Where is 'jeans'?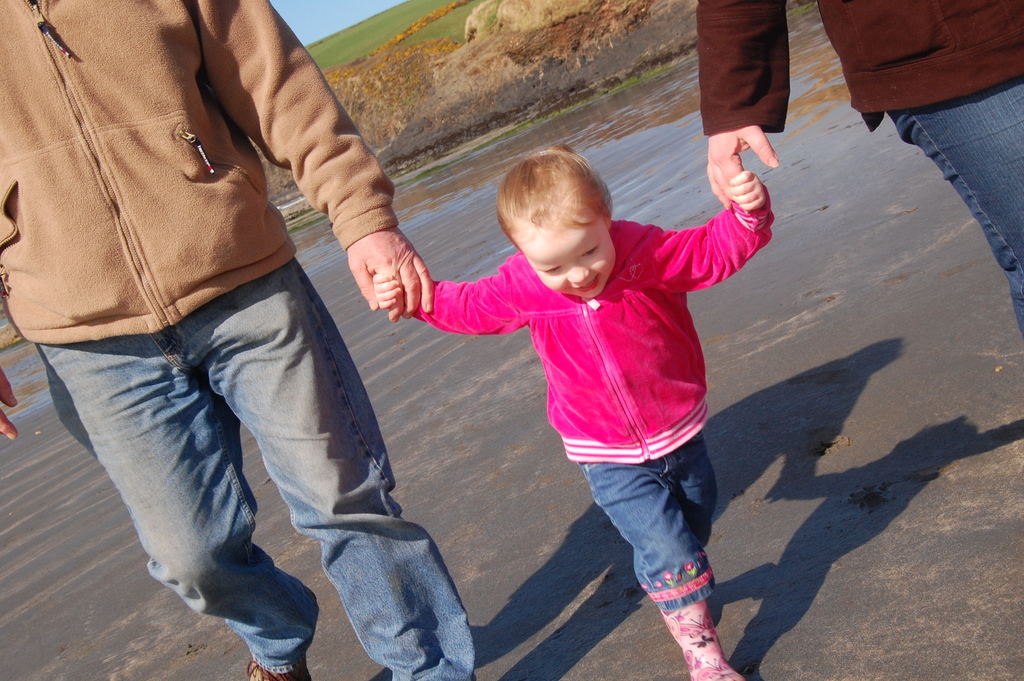
[left=35, top=268, right=401, bottom=623].
